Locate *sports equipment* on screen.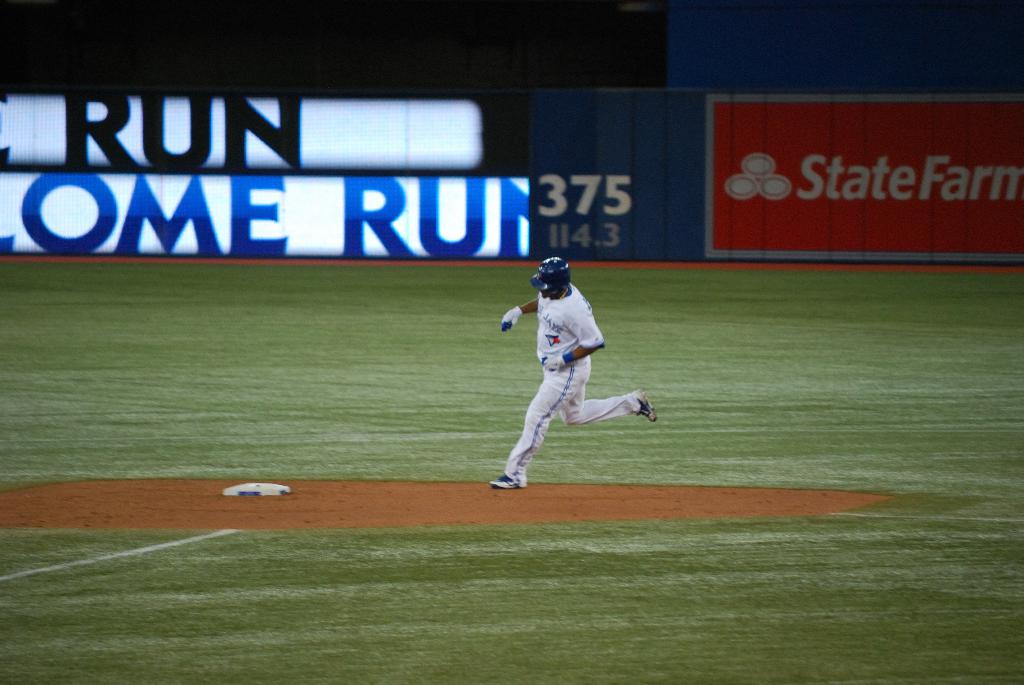
On screen at BBox(530, 256, 573, 295).
